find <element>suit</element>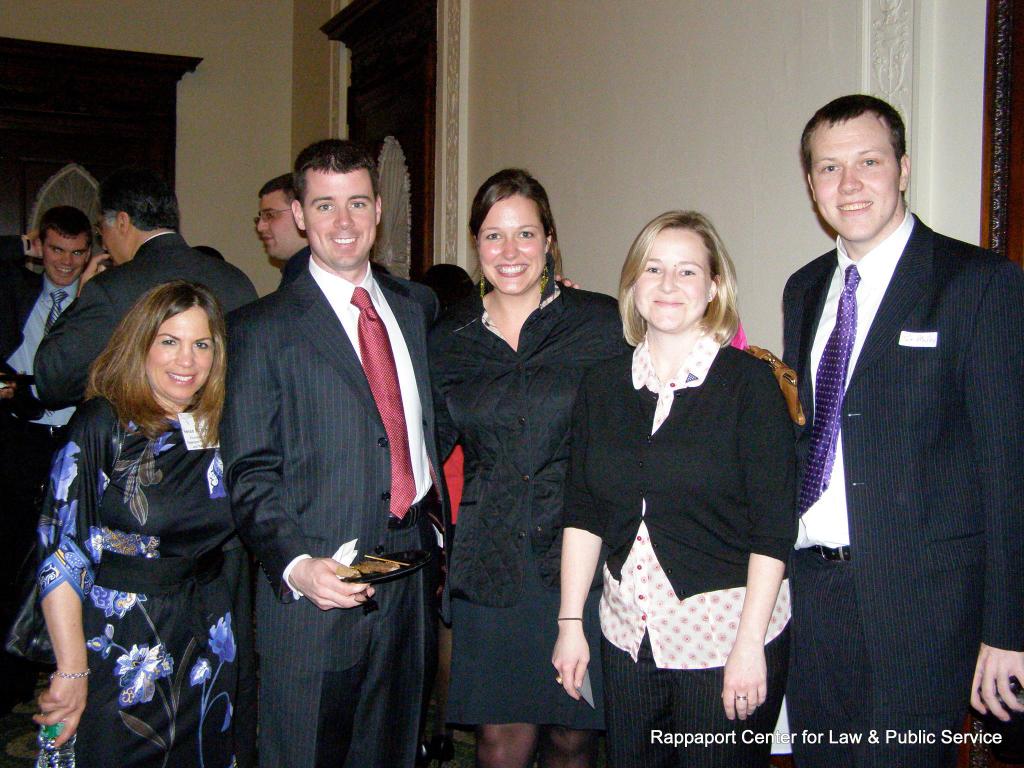
detection(778, 204, 1023, 764)
